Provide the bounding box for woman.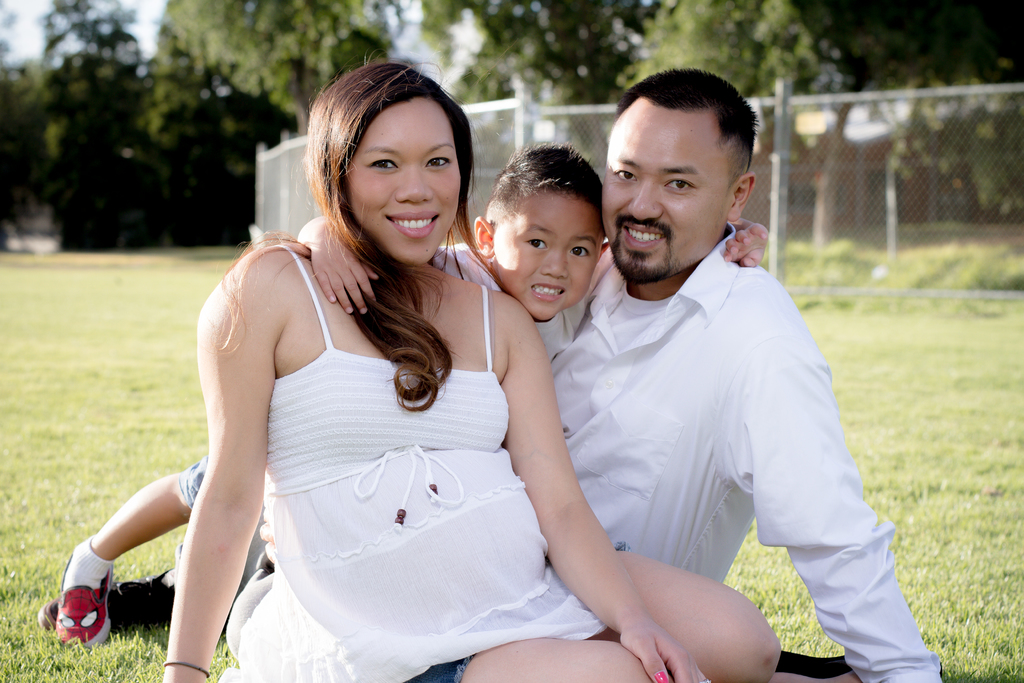
(left=159, top=56, right=828, bottom=682).
